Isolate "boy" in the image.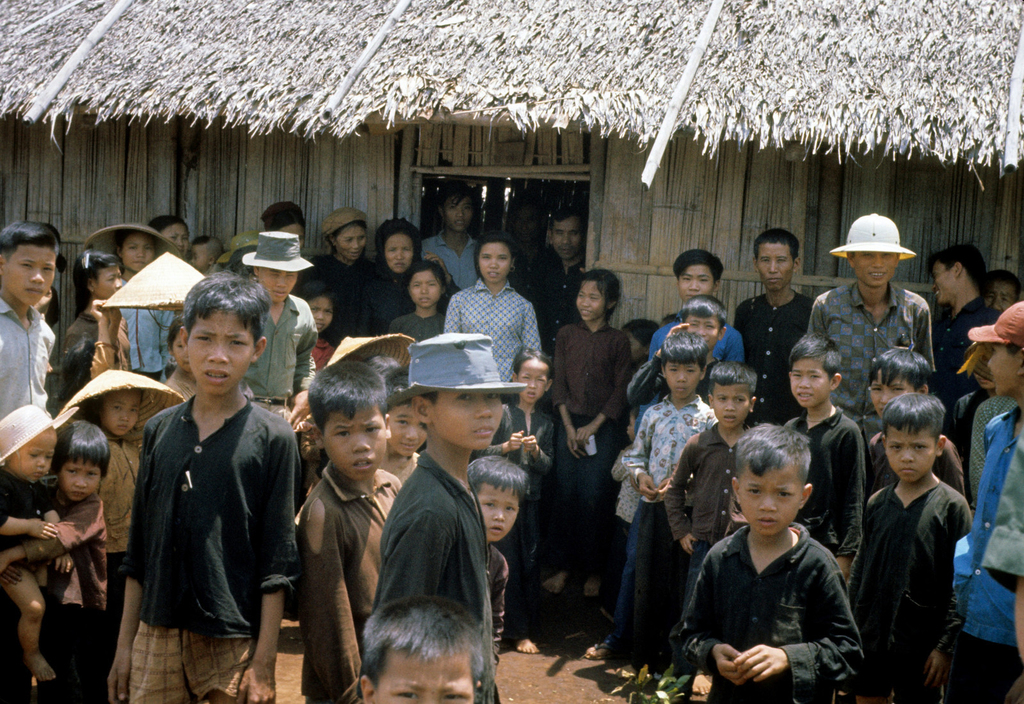
Isolated region: select_region(622, 328, 717, 673).
